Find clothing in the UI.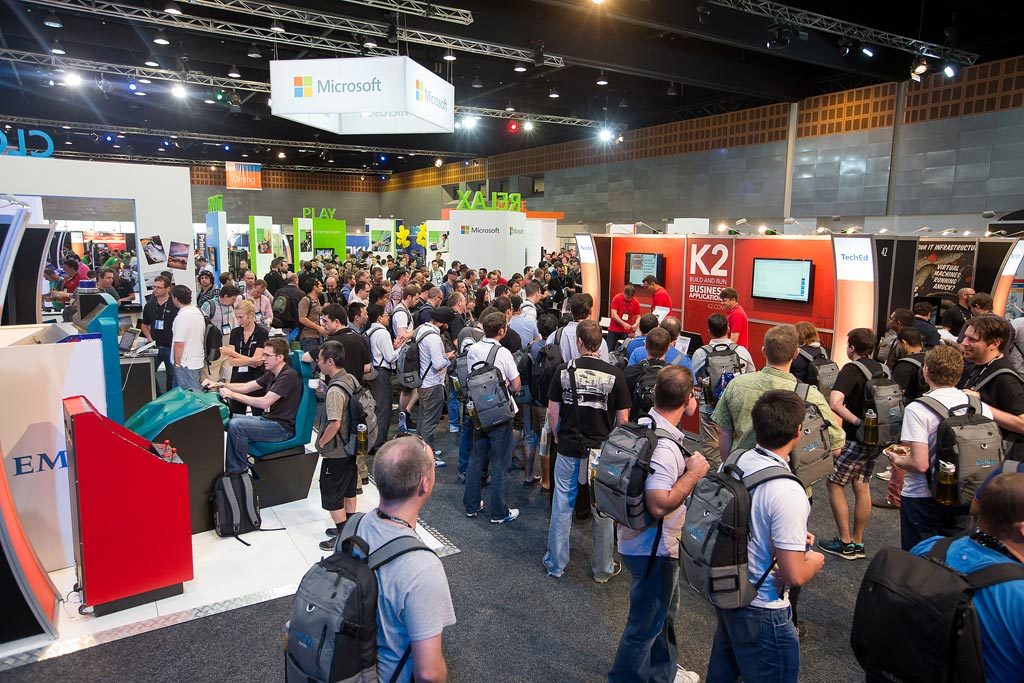
UI element at [521, 341, 546, 449].
